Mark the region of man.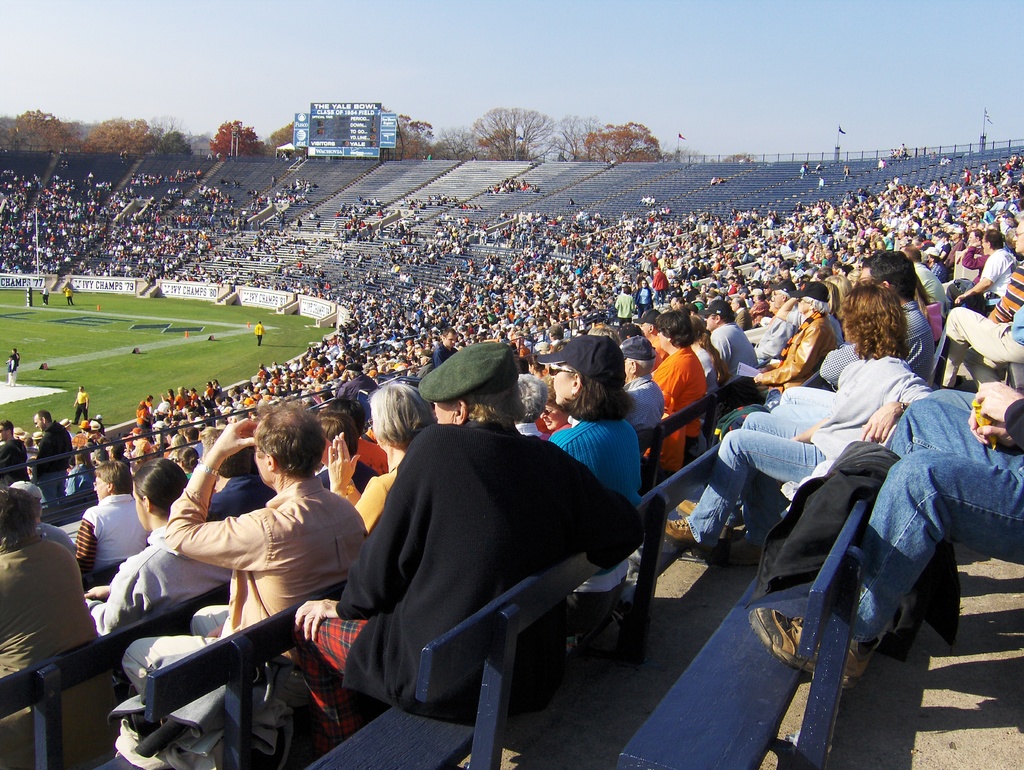
Region: BBox(508, 367, 560, 445).
